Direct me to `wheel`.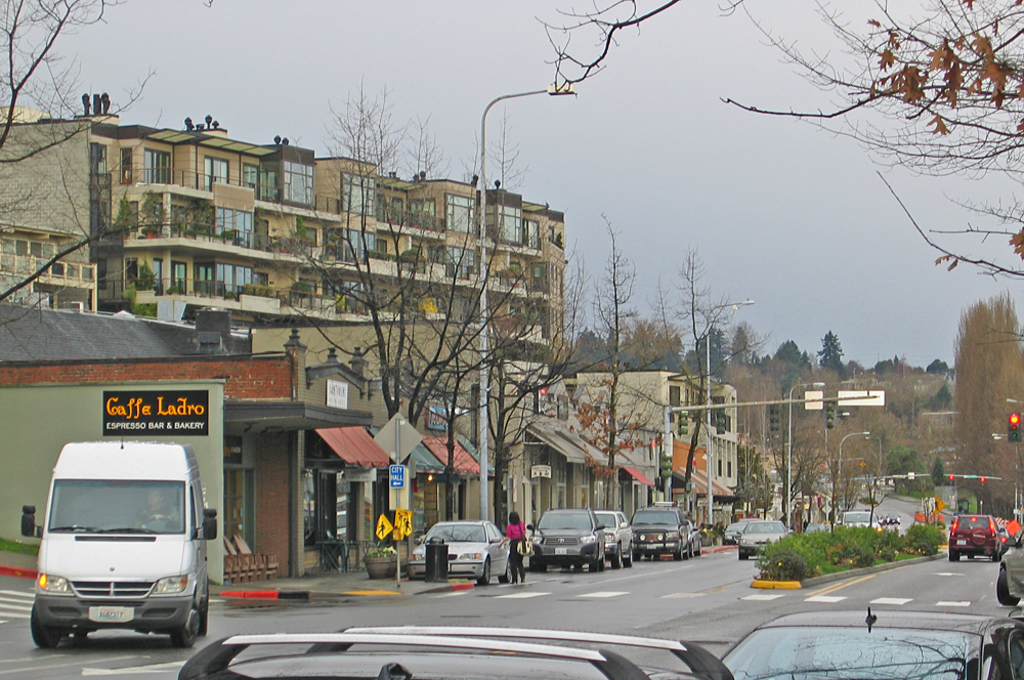
Direction: left=948, top=547, right=963, bottom=559.
